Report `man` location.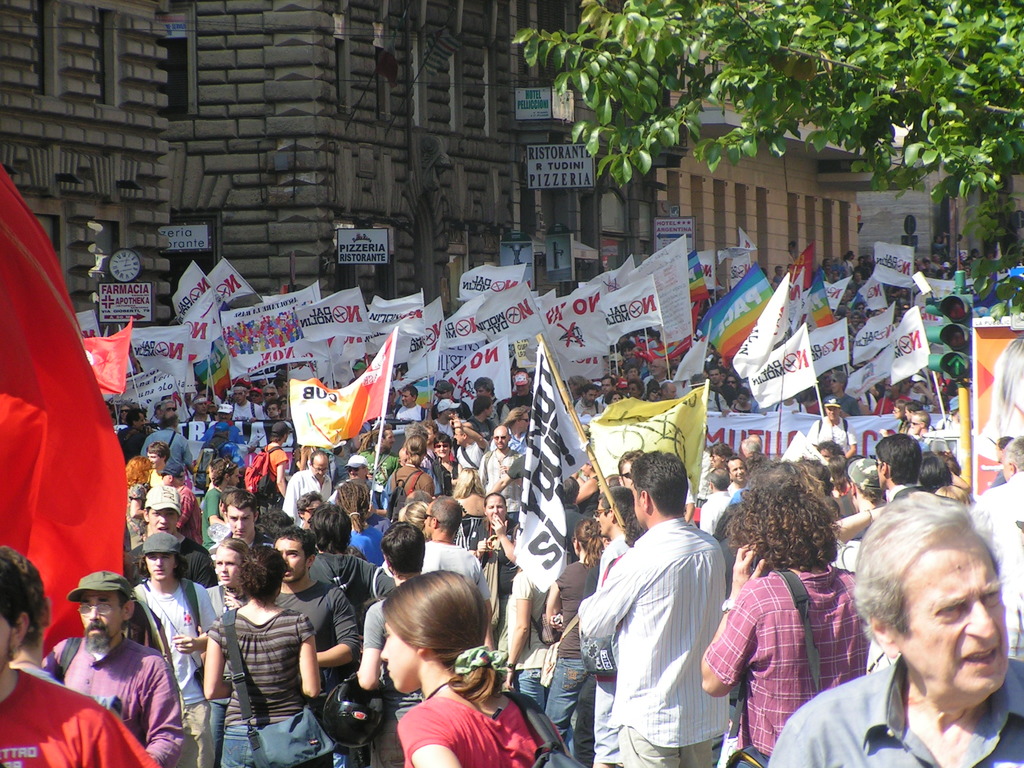
Report: 379 382 403 427.
